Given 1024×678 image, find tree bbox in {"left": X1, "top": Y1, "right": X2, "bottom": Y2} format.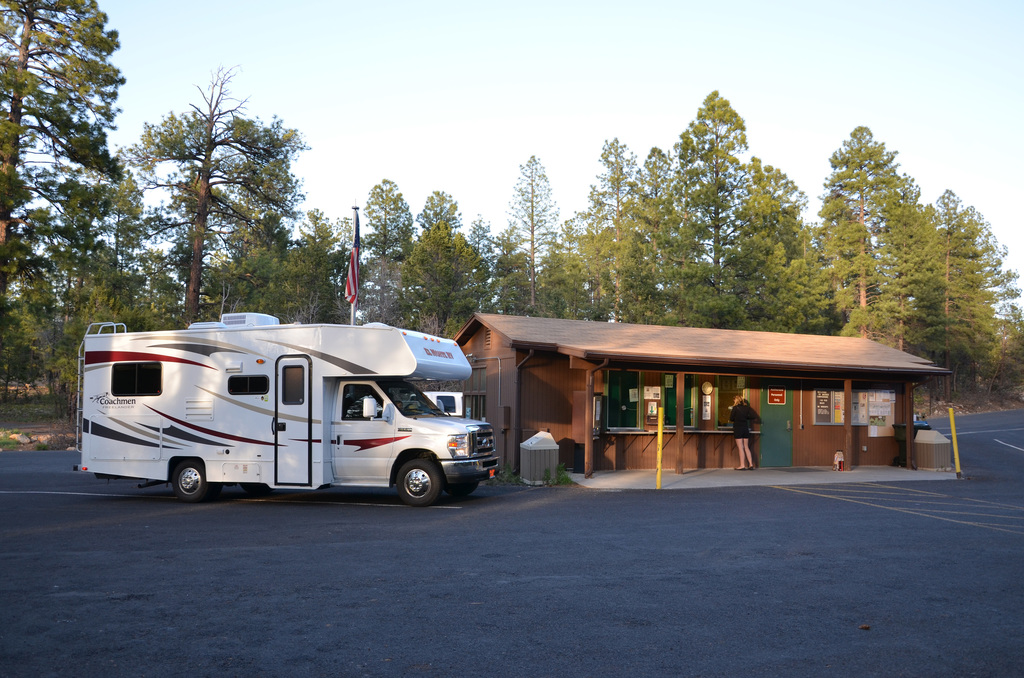
{"left": 354, "top": 175, "right": 416, "bottom": 325}.
